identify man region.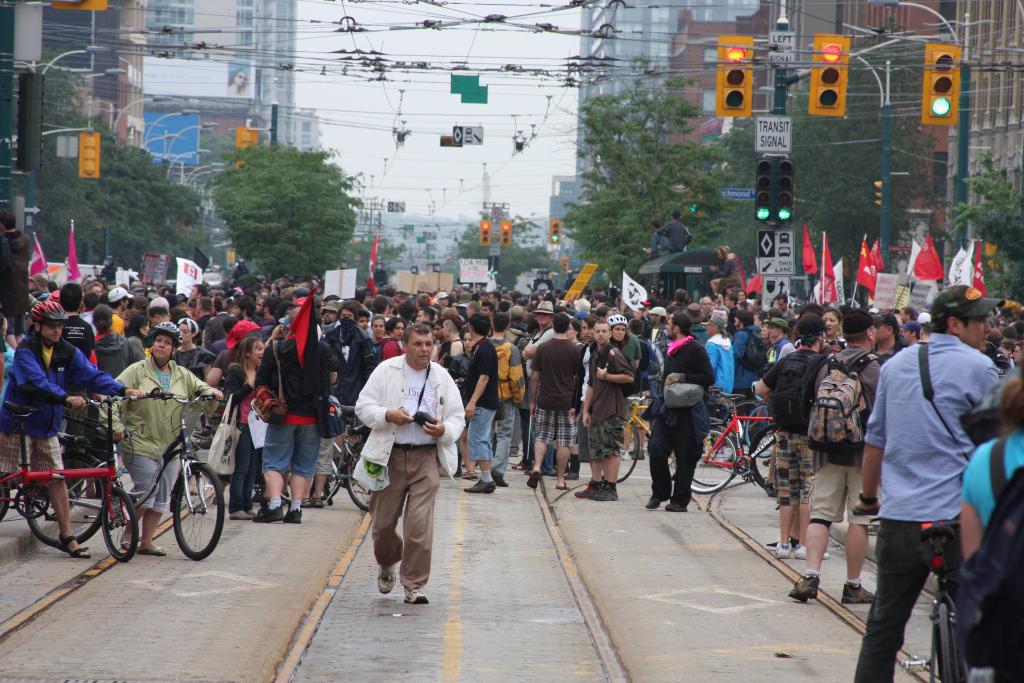
Region: x1=852 y1=281 x2=1003 y2=682.
